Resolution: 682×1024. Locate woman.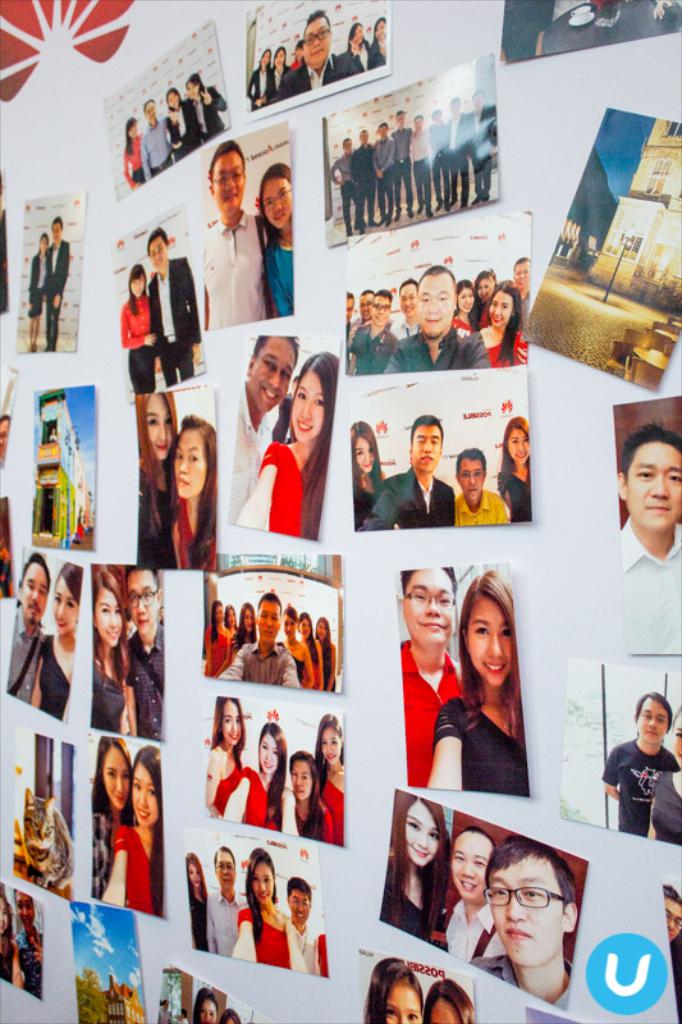
[425, 566, 530, 797].
